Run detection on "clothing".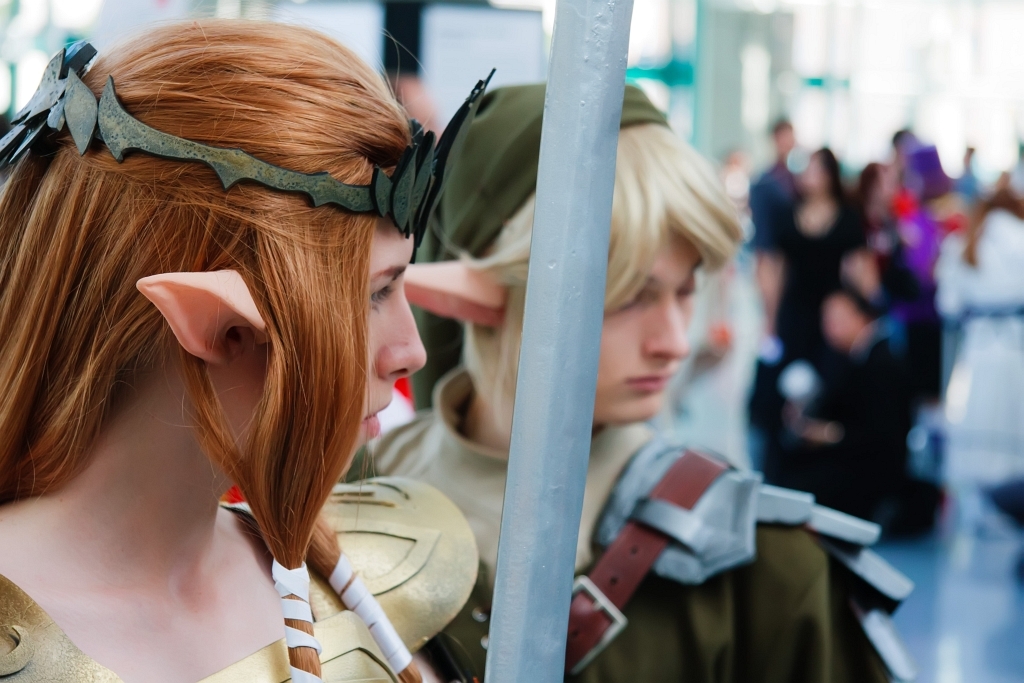
Result: <box>352,353,918,682</box>.
